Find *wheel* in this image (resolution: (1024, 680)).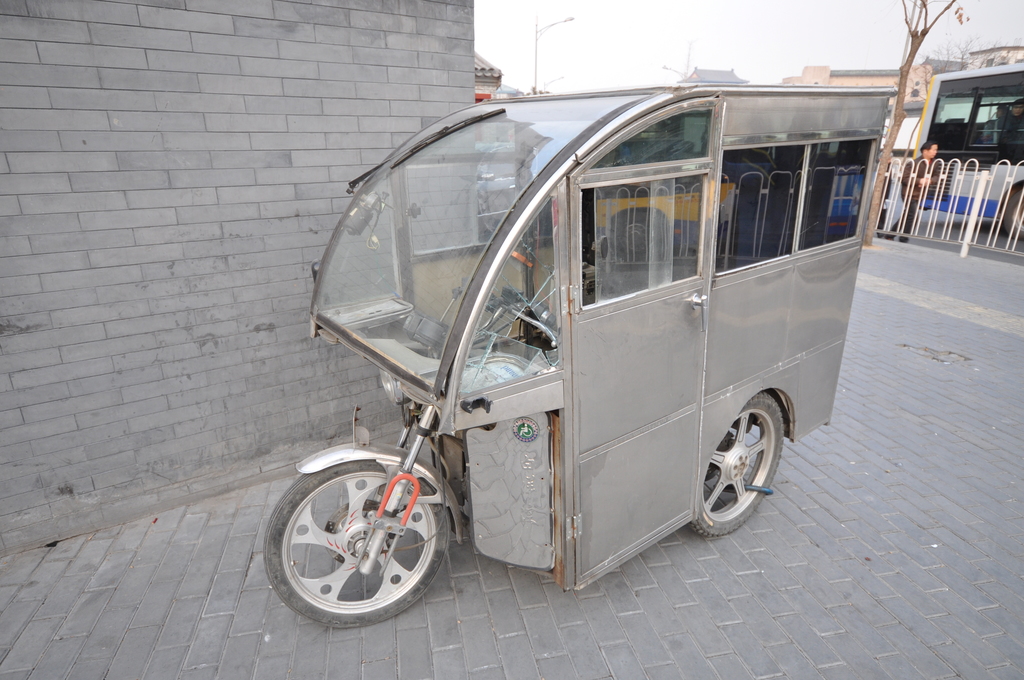
687 391 783 540.
